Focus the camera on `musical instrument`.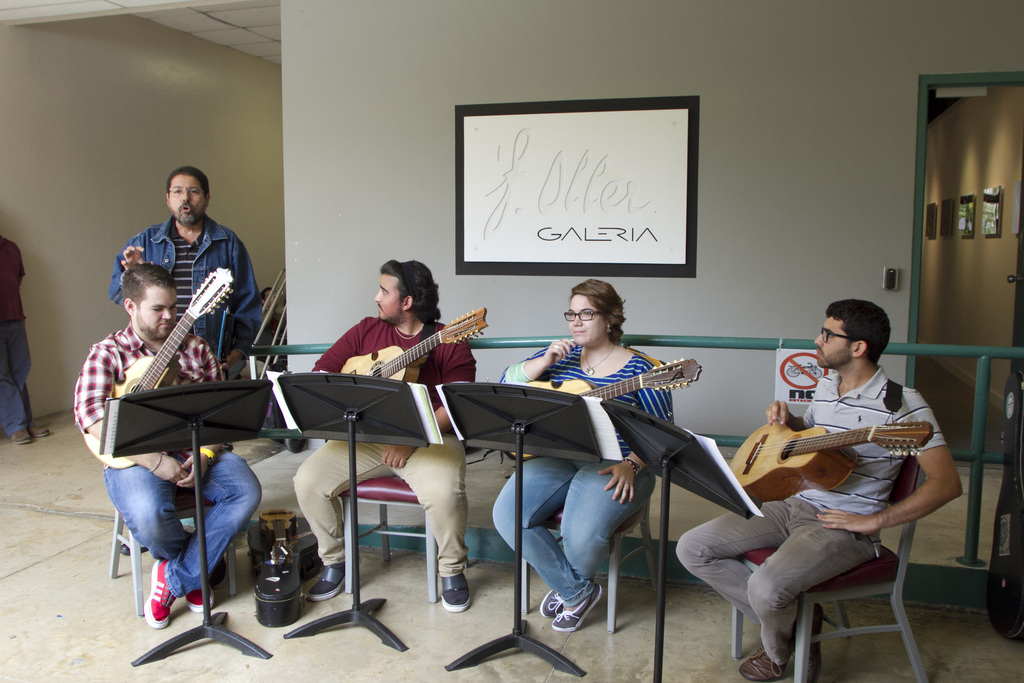
Focus region: l=369, t=316, r=497, b=377.
